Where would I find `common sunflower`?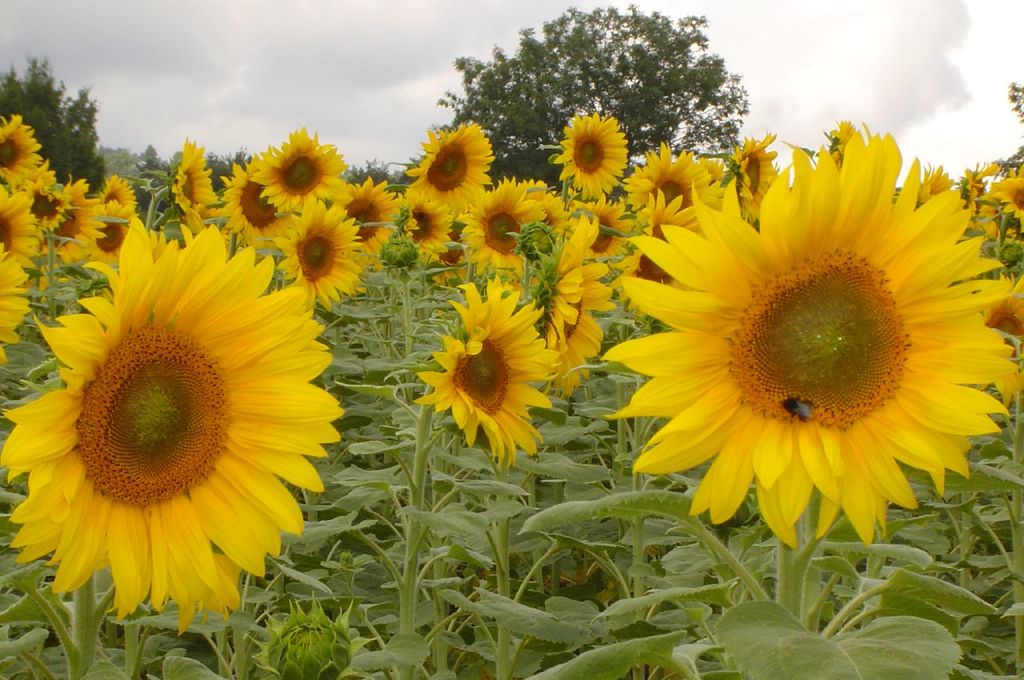
At crop(454, 192, 544, 270).
